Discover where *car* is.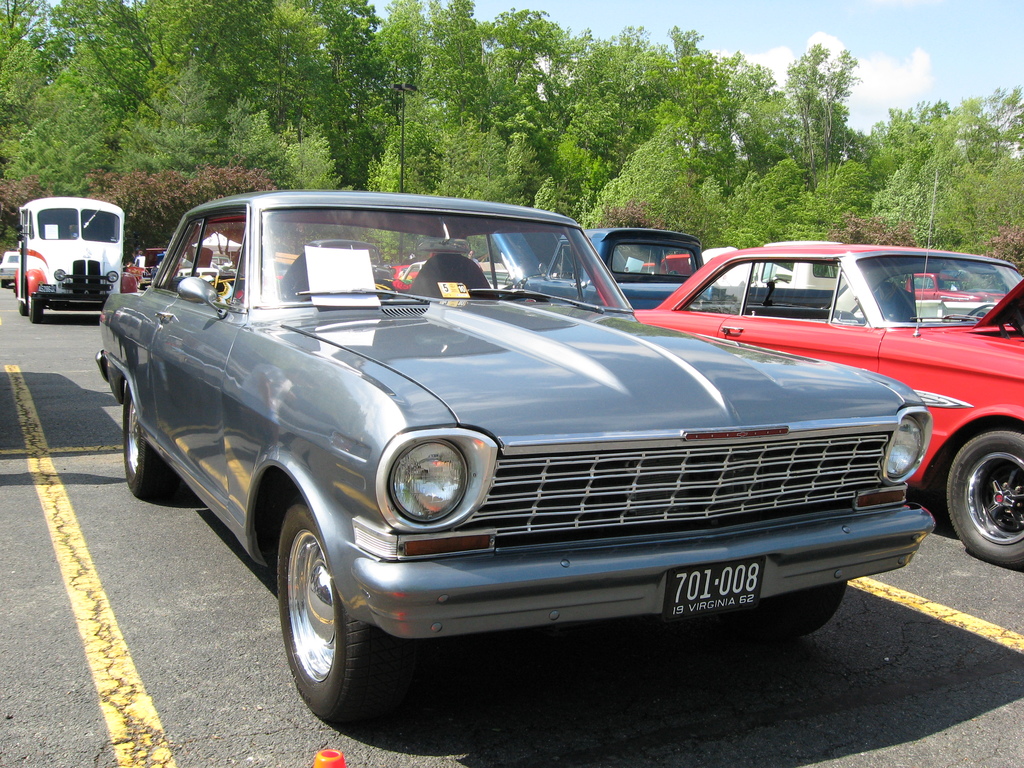
Discovered at bbox(0, 250, 24, 285).
